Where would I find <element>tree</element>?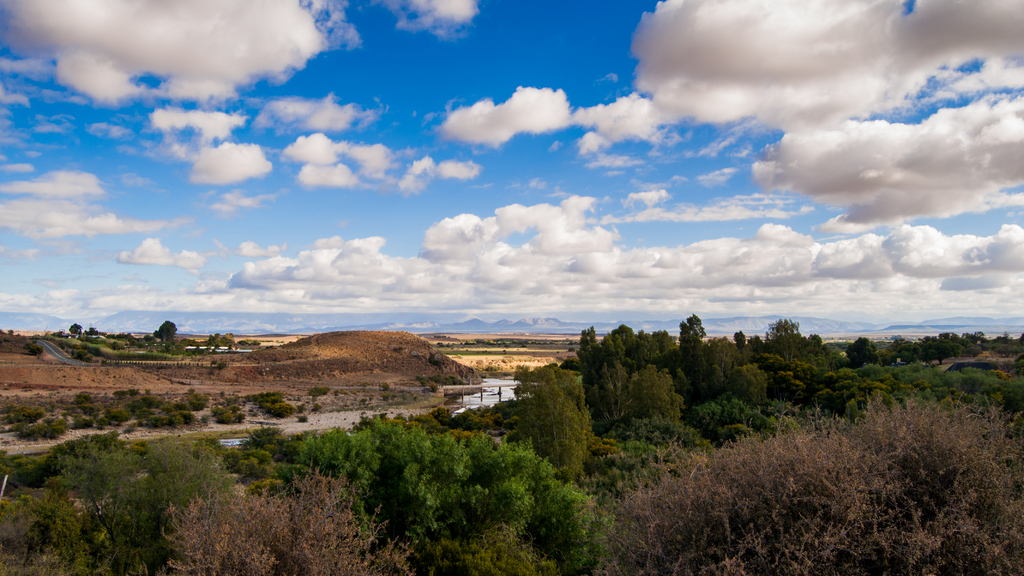
At [155,318,176,344].
